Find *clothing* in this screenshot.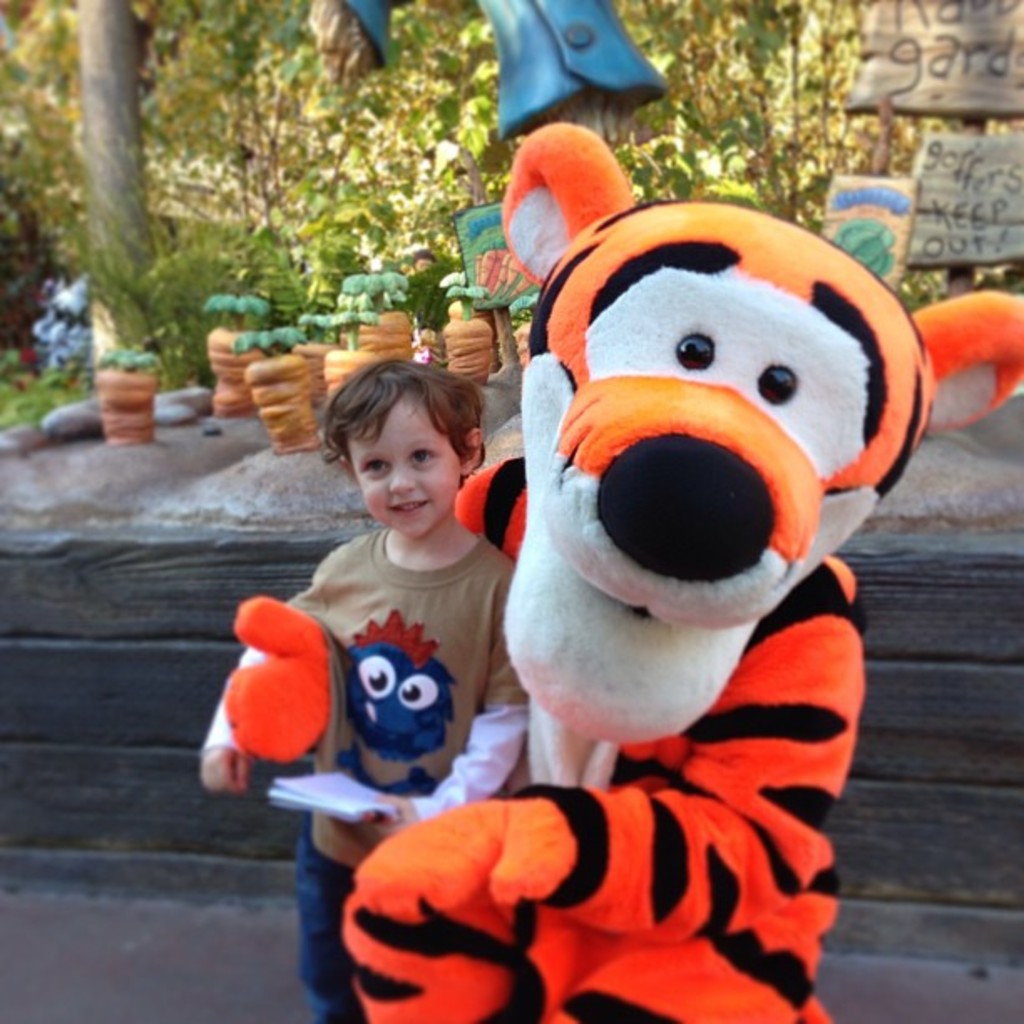
The bounding box for *clothing* is box(187, 522, 515, 1022).
